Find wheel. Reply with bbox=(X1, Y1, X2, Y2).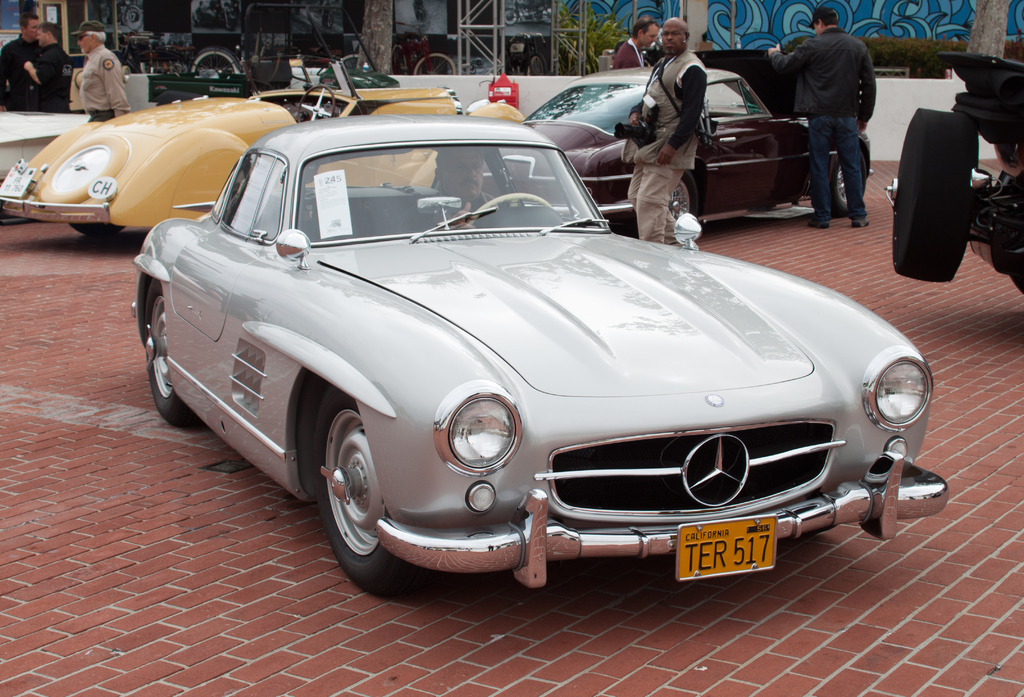
bbox=(189, 51, 236, 74).
